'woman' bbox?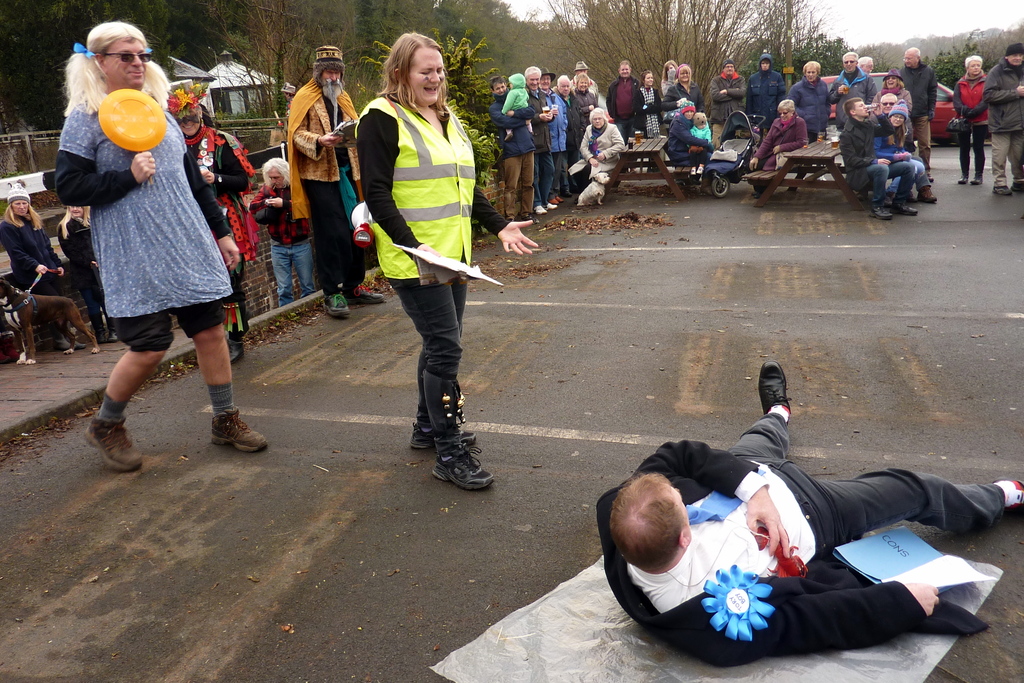
<bbox>567, 74, 596, 157</bbox>
